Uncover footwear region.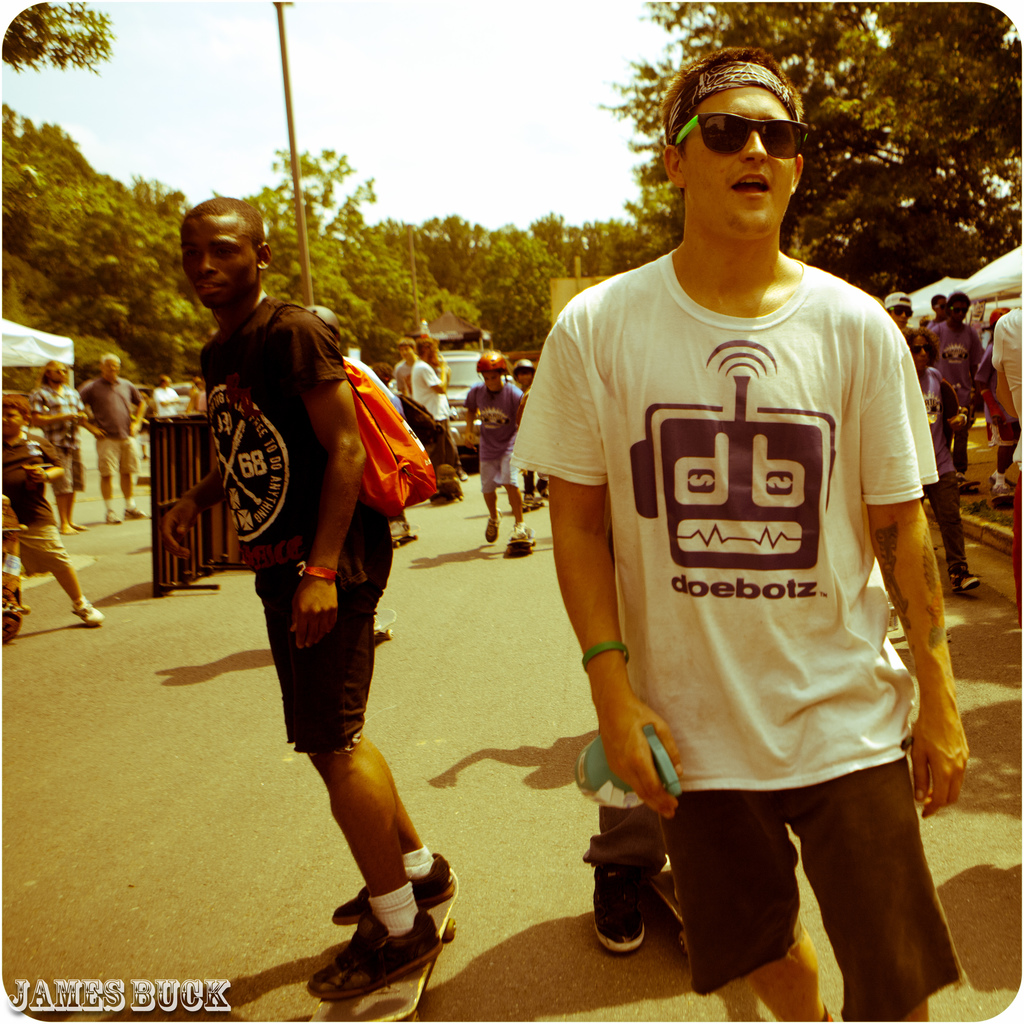
Uncovered: select_region(125, 499, 145, 518).
